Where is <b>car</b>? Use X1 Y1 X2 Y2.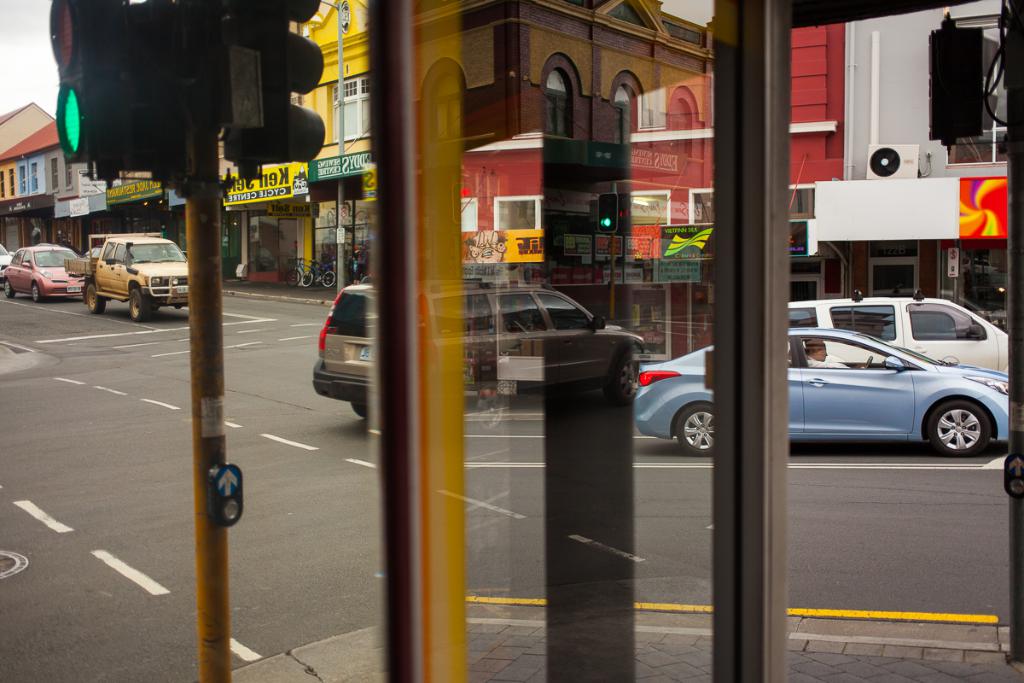
785 291 1004 378.
